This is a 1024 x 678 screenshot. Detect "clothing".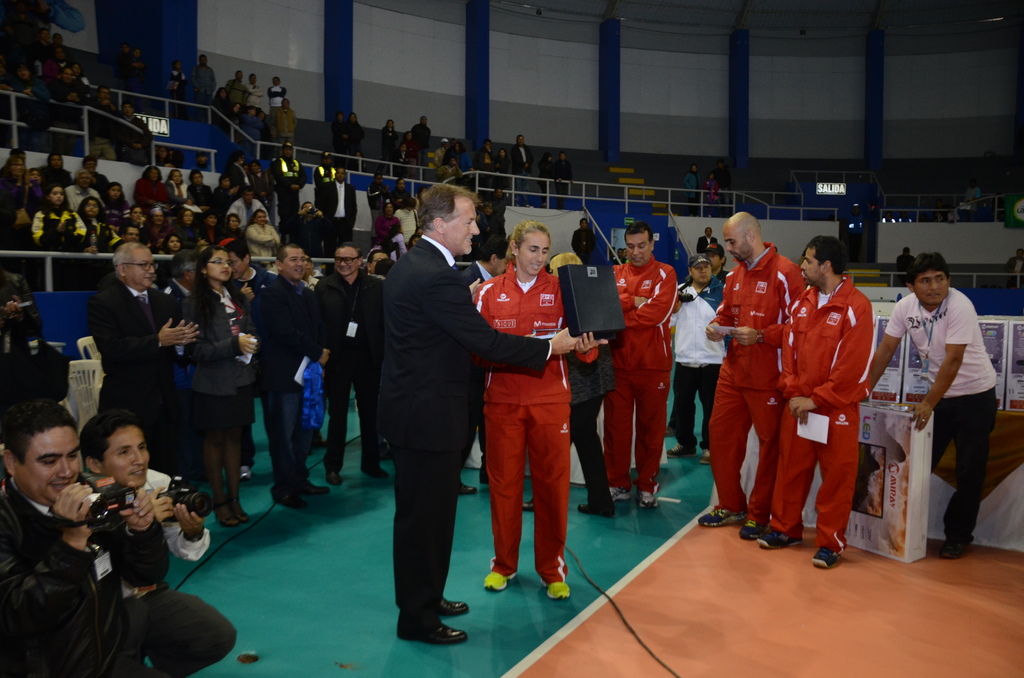
x1=882 y1=282 x2=998 y2=542.
